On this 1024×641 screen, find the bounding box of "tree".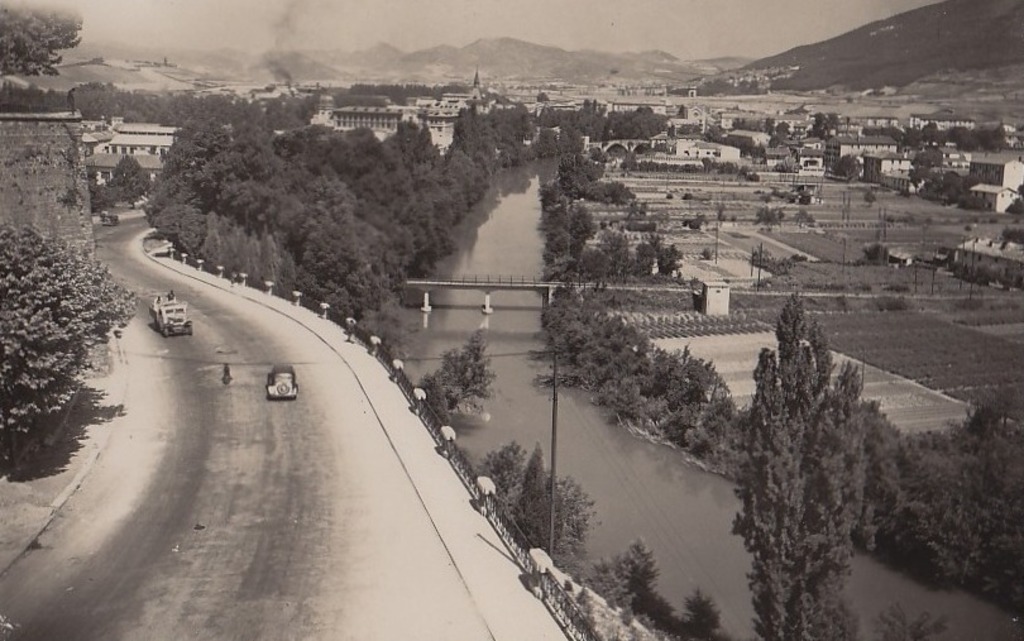
Bounding box: <bbox>837, 149, 853, 177</bbox>.
